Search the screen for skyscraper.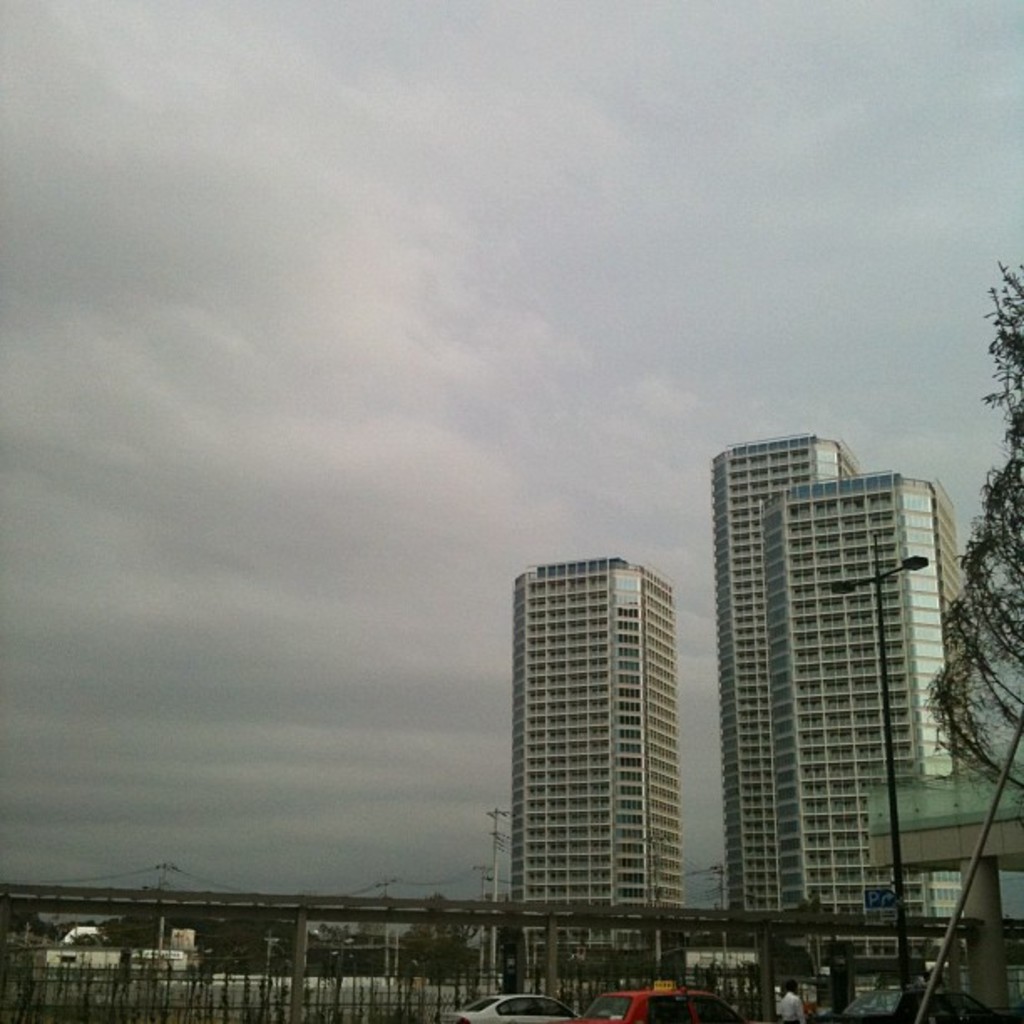
Found at (x1=505, y1=554, x2=679, y2=914).
